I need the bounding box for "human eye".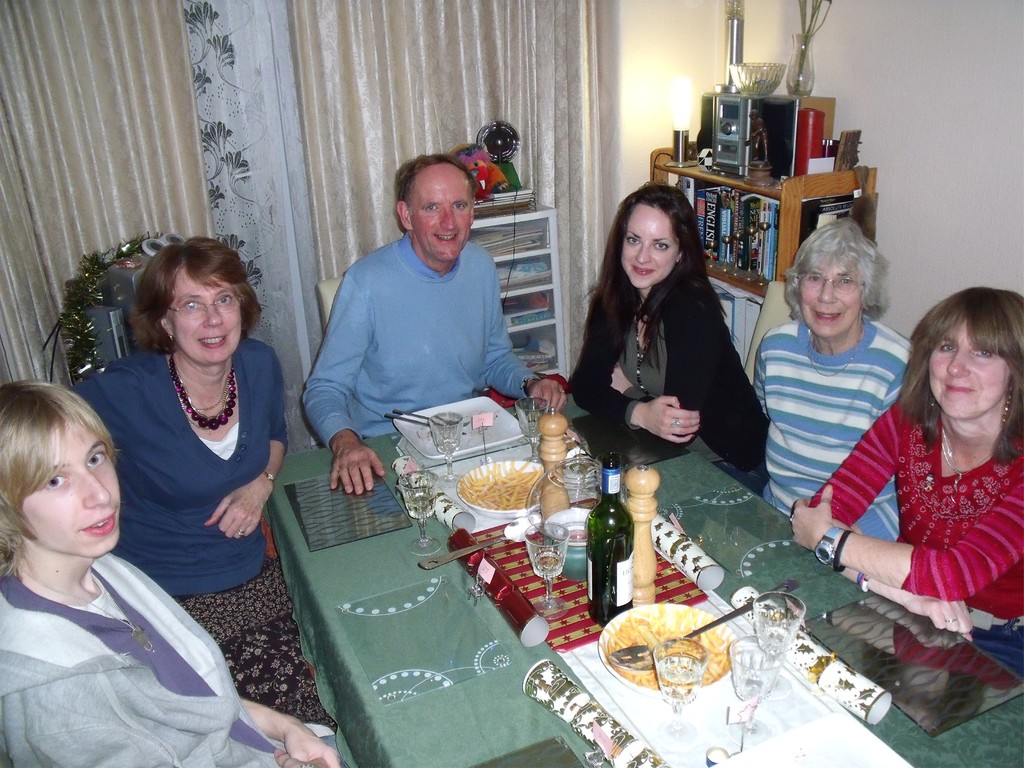
Here it is: (left=451, top=199, right=468, bottom=213).
